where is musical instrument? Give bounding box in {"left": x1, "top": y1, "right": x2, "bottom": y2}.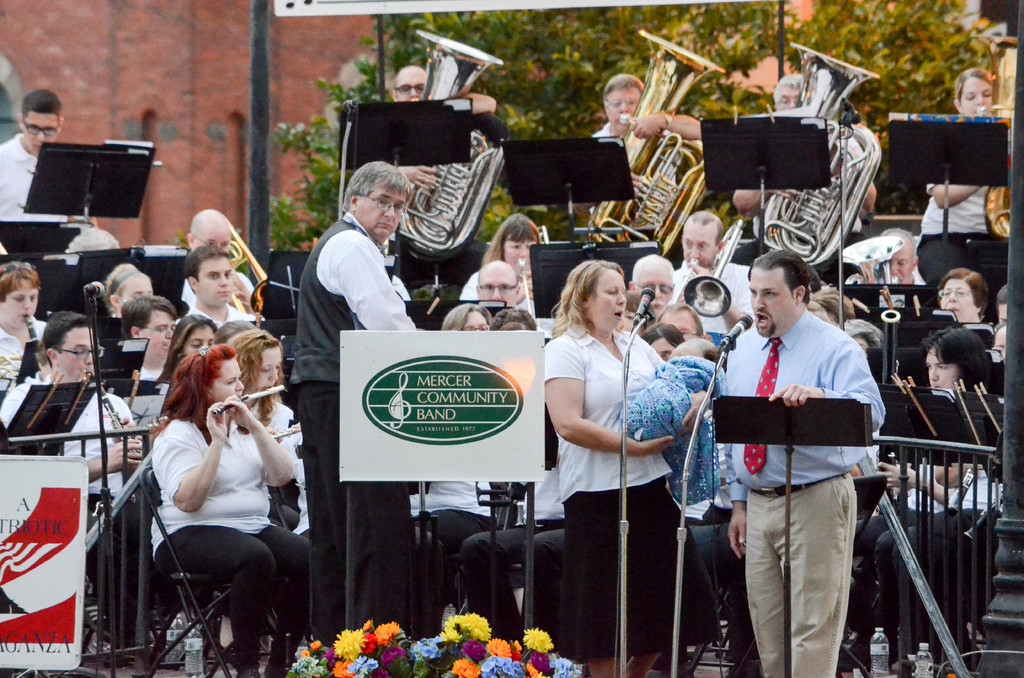
{"left": 603, "top": 48, "right": 707, "bottom": 231}.
